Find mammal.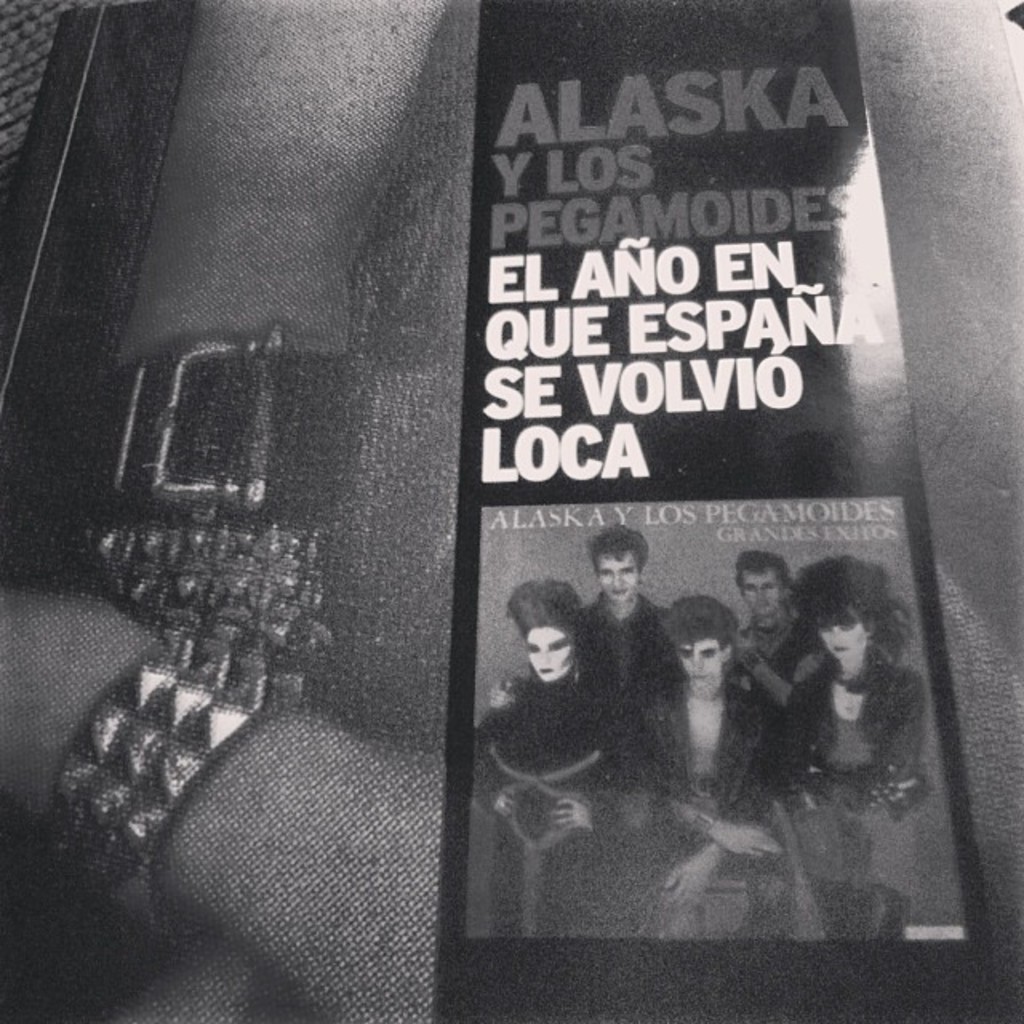
bbox=(586, 530, 675, 750).
